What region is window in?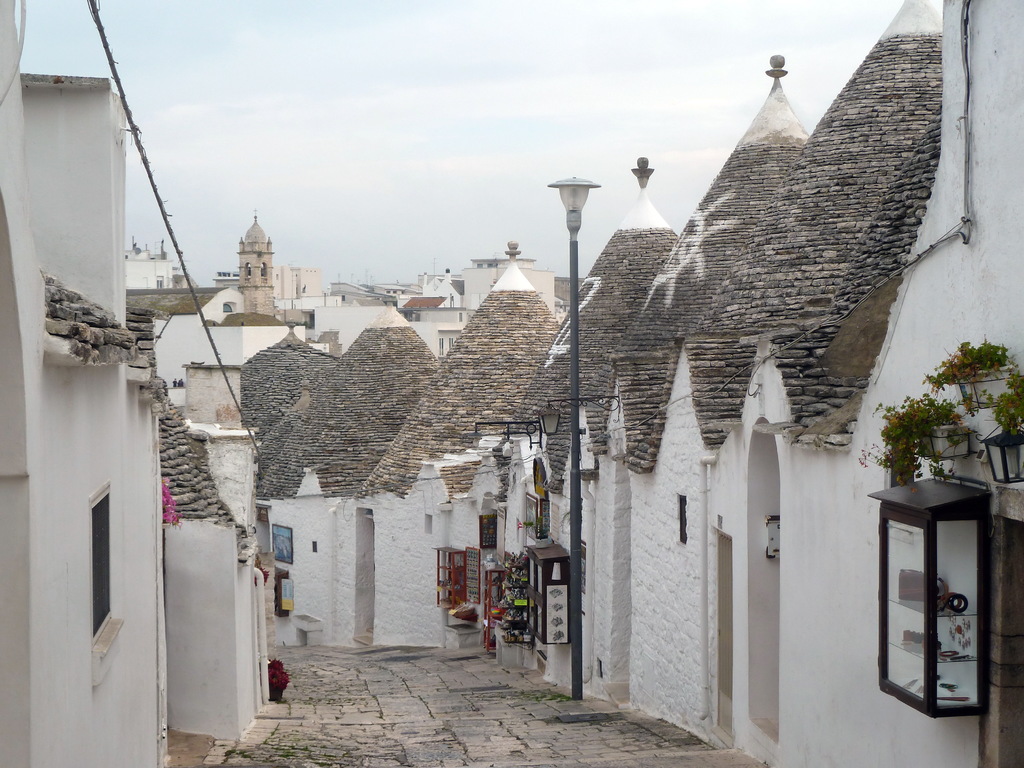
<bbox>431, 340, 438, 363</bbox>.
